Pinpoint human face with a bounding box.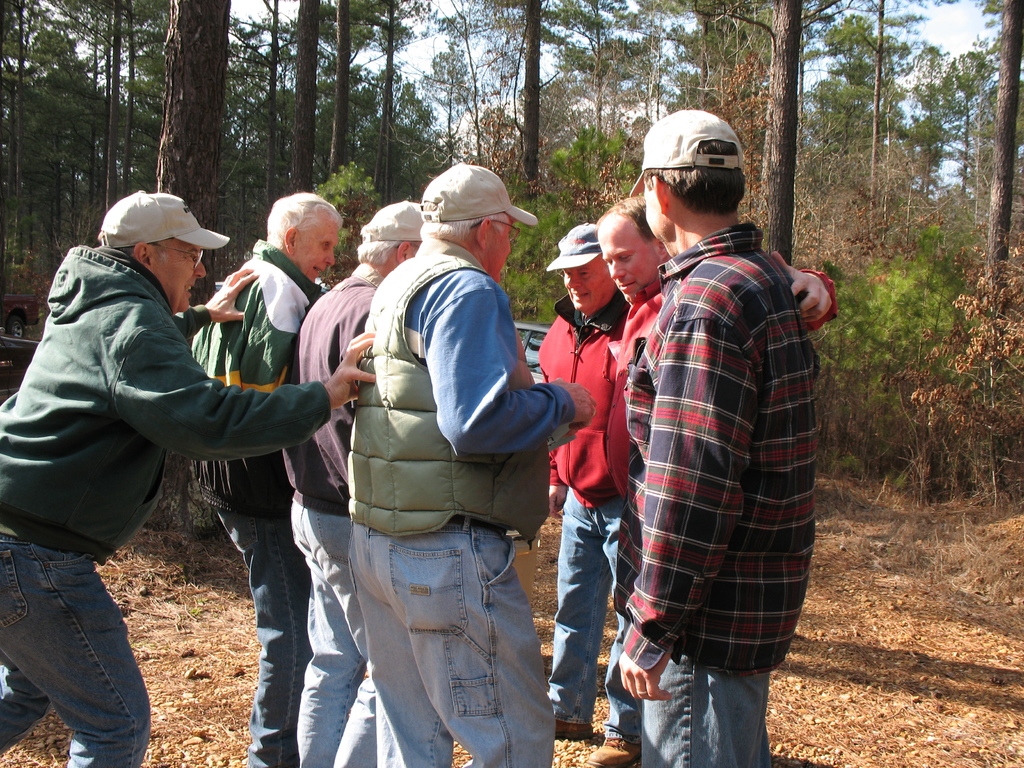
rect(160, 240, 208, 311).
